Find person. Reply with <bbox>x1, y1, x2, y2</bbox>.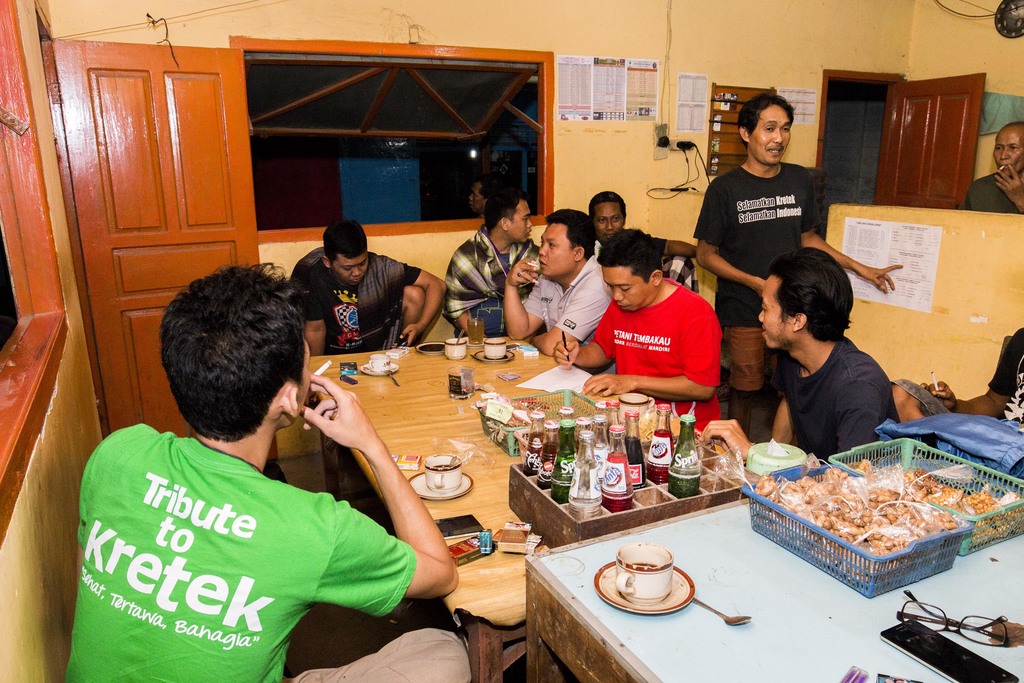
<bbox>586, 188, 696, 266</bbox>.
